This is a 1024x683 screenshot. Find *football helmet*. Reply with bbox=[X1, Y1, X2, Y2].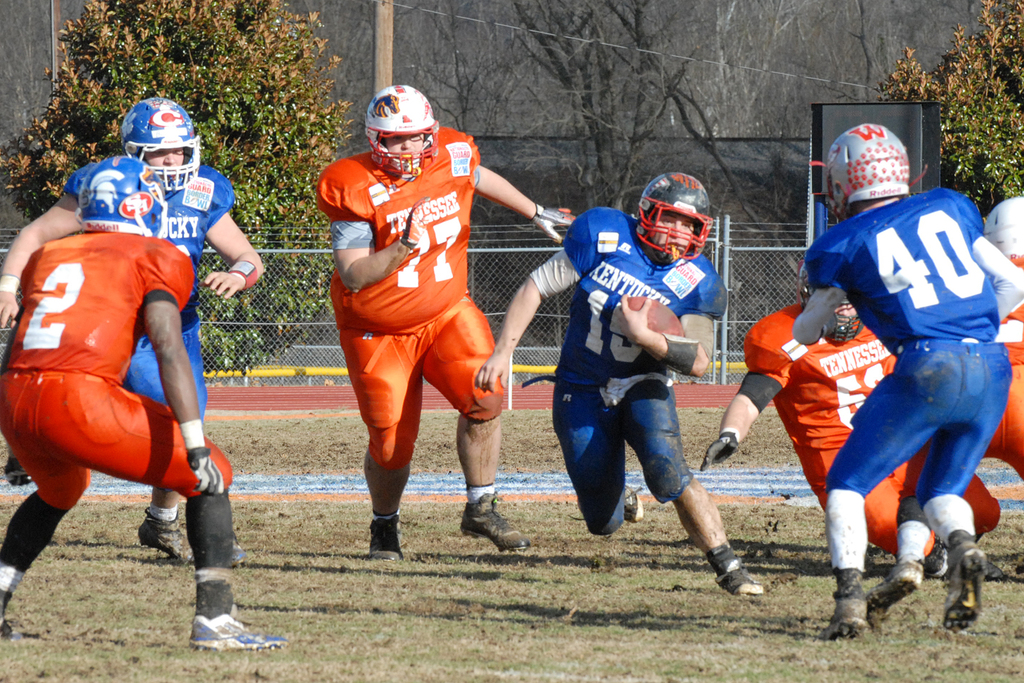
bbox=[360, 85, 434, 178].
